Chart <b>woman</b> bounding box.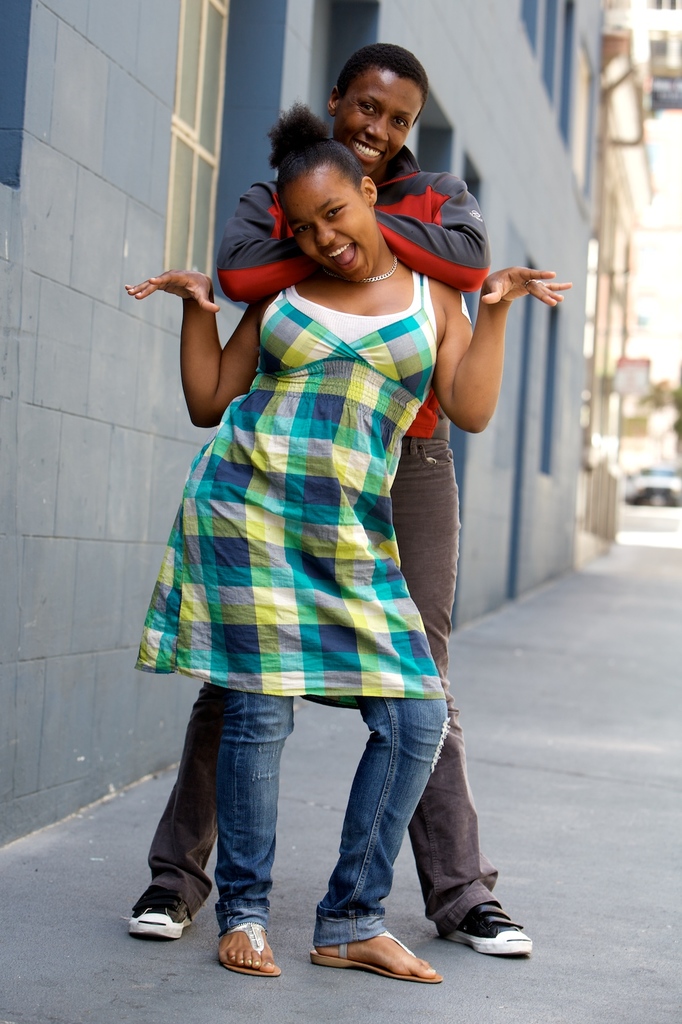
Charted: (124,103,570,982).
